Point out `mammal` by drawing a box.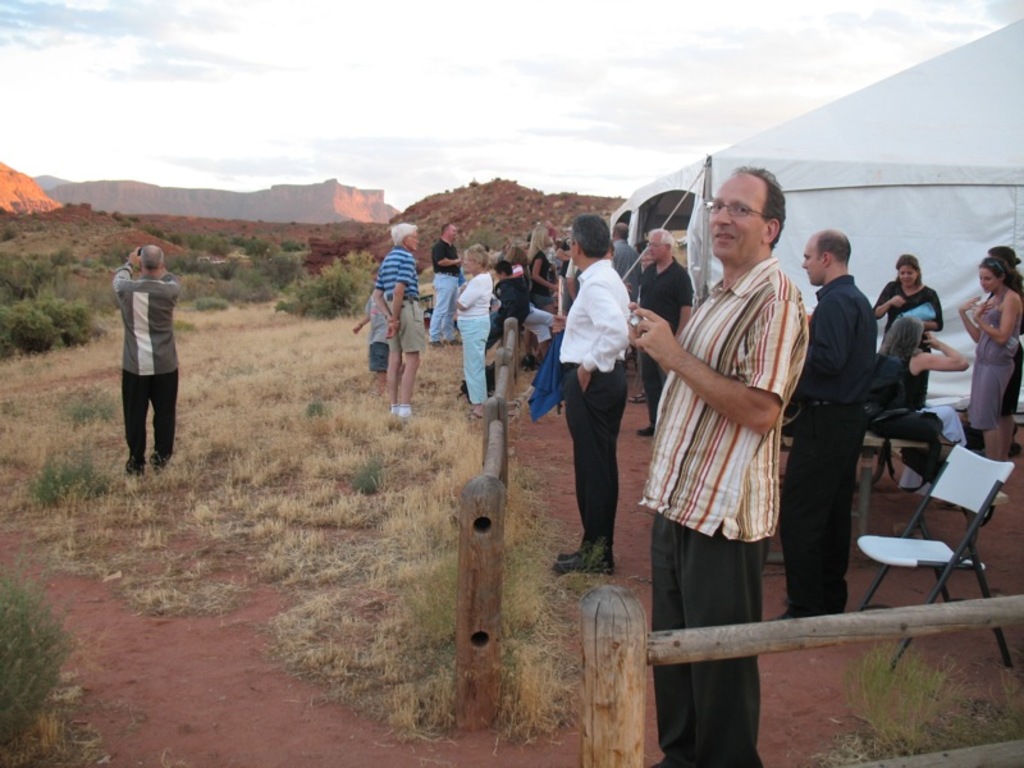
box(975, 244, 1023, 468).
